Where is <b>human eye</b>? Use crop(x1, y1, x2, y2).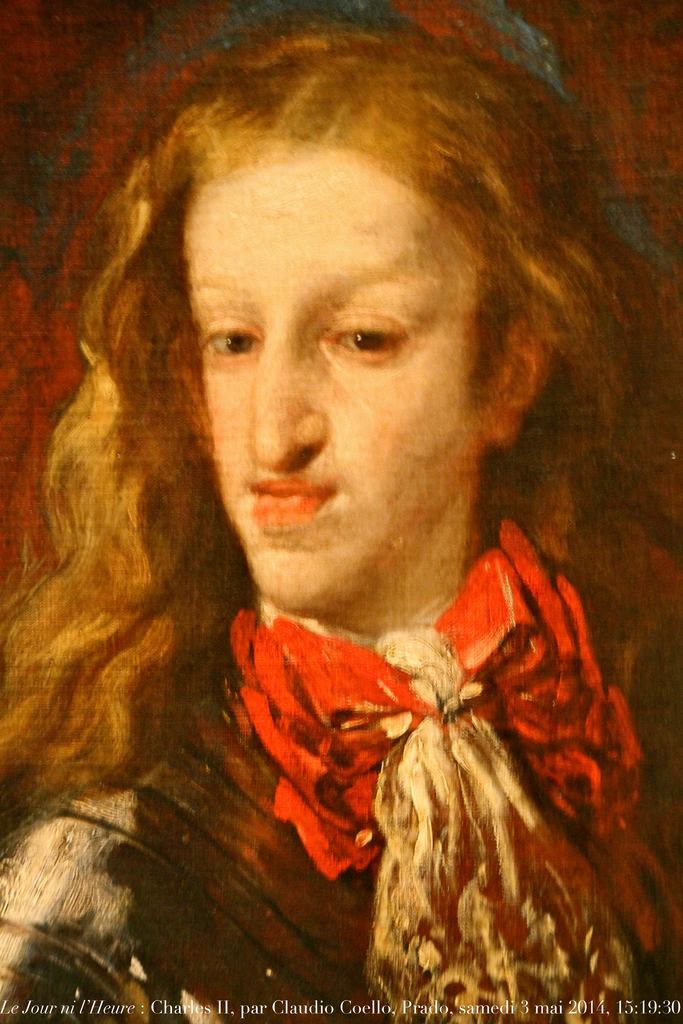
crop(190, 316, 267, 364).
